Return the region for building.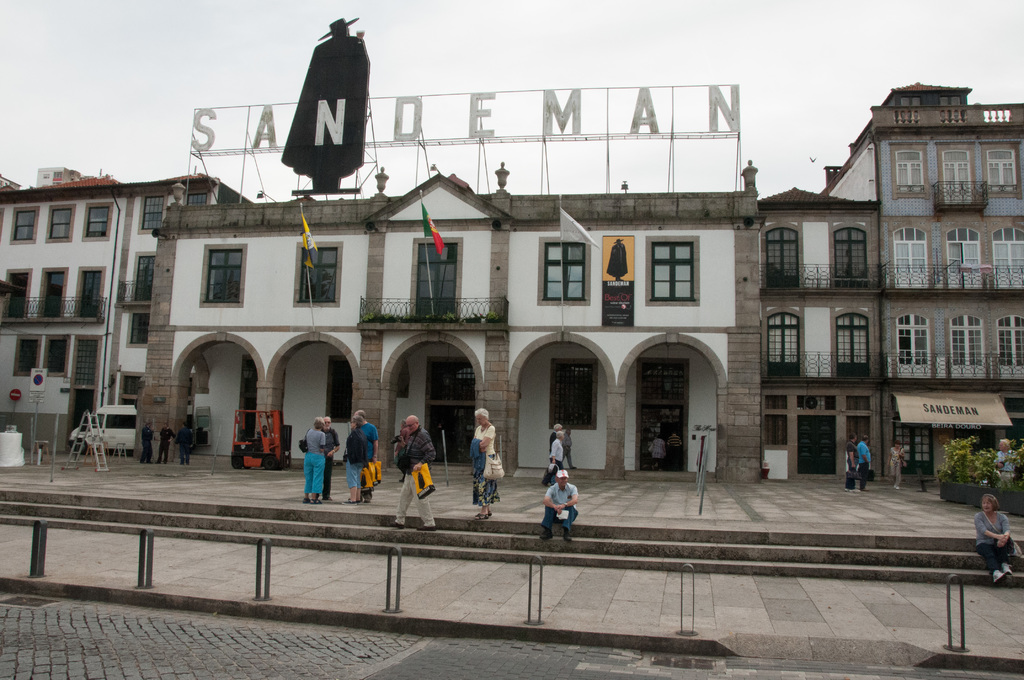
[x1=129, y1=15, x2=767, y2=485].
